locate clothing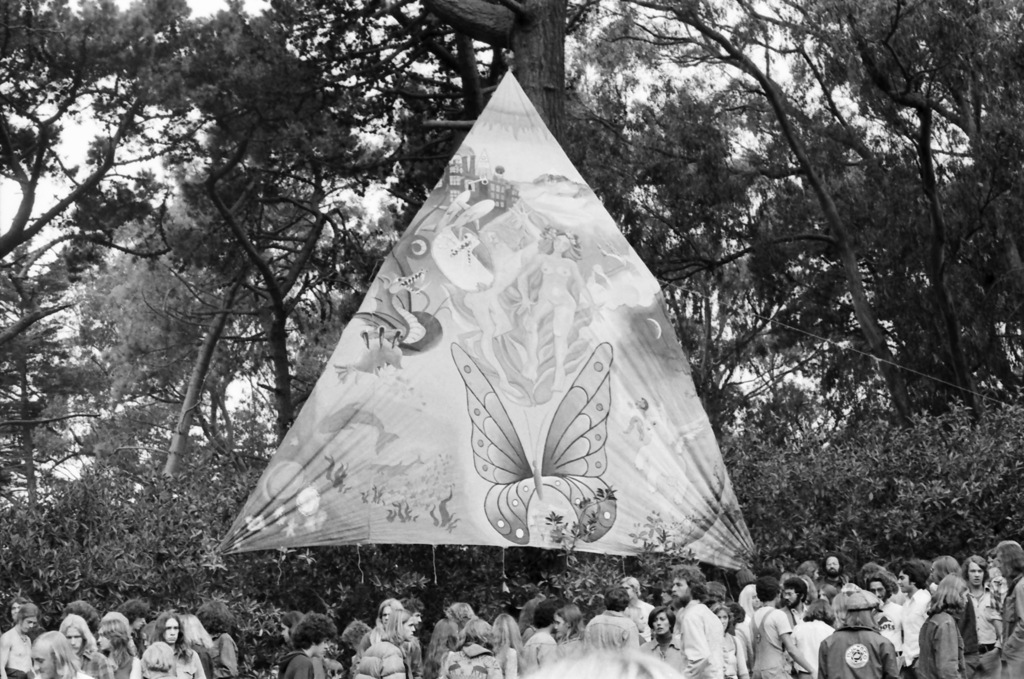
box(755, 611, 791, 678)
